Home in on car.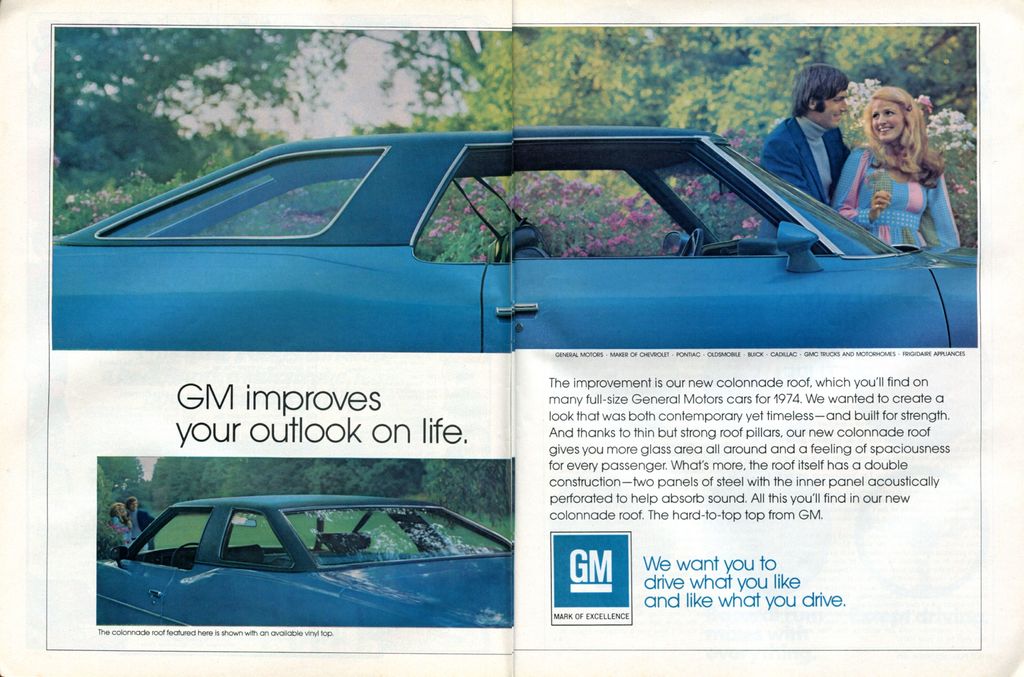
Homed in at 97,496,515,630.
